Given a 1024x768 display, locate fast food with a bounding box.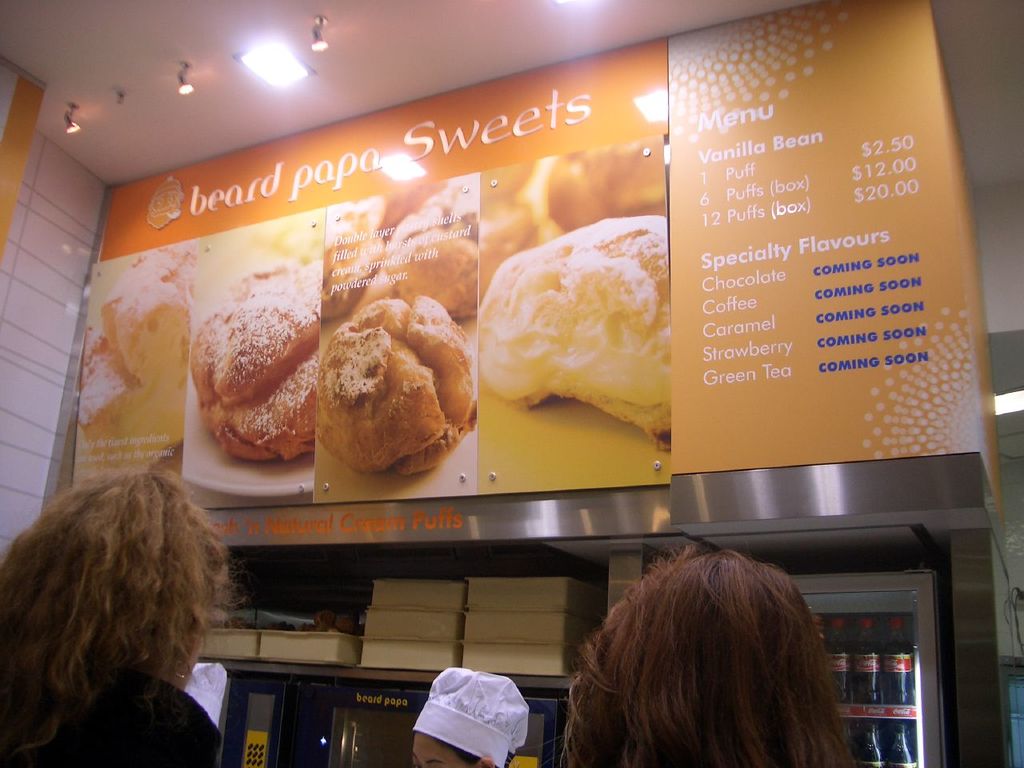
Located: 423, 166, 483, 234.
